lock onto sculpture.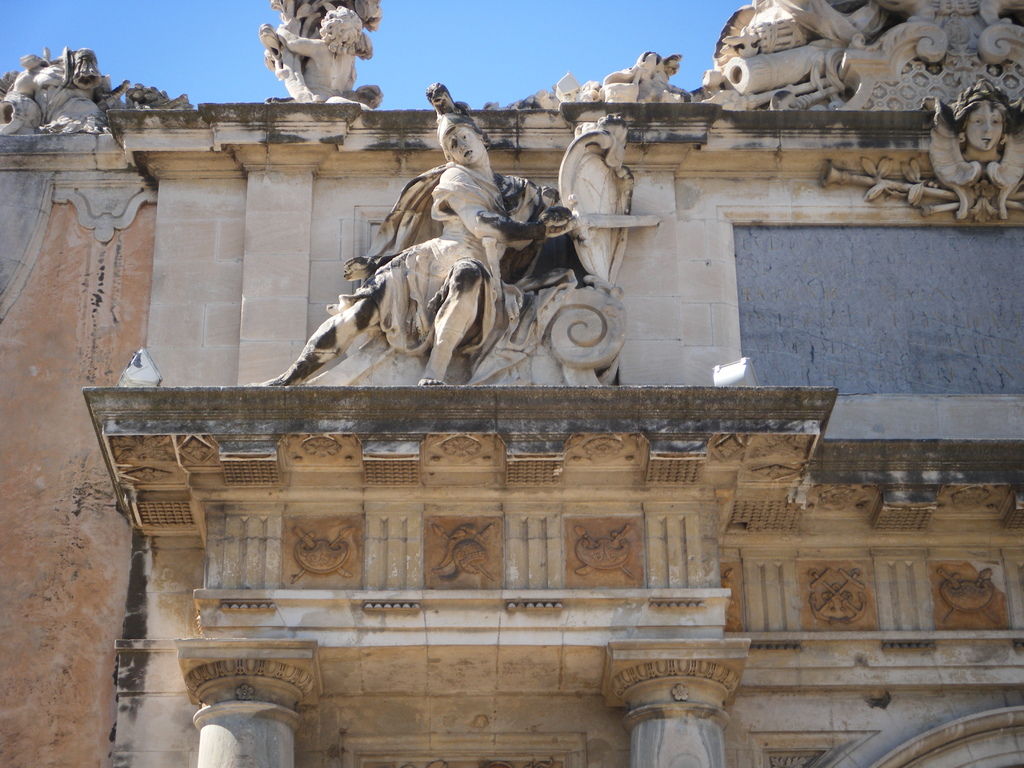
Locked: <region>809, 69, 1023, 229</region>.
